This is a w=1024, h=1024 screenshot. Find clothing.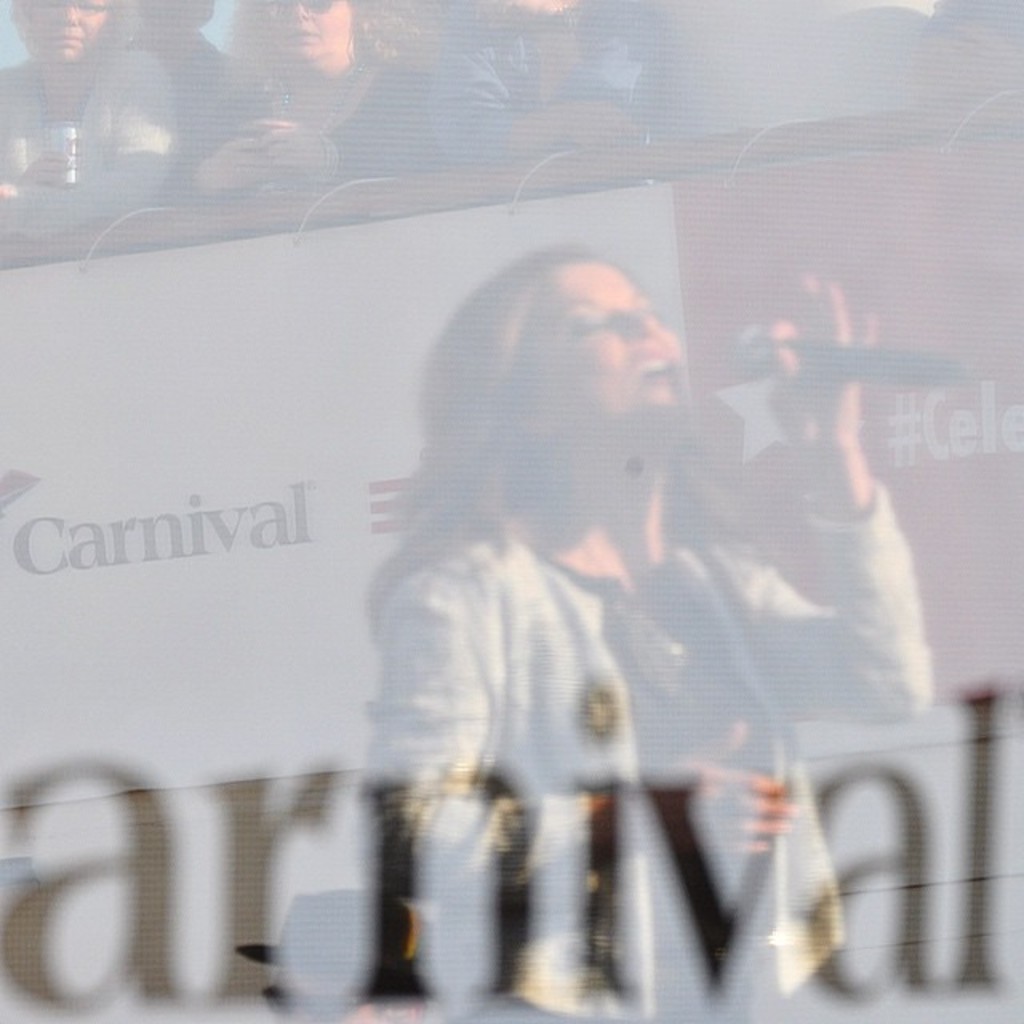
Bounding box: (x1=0, y1=45, x2=178, y2=240).
